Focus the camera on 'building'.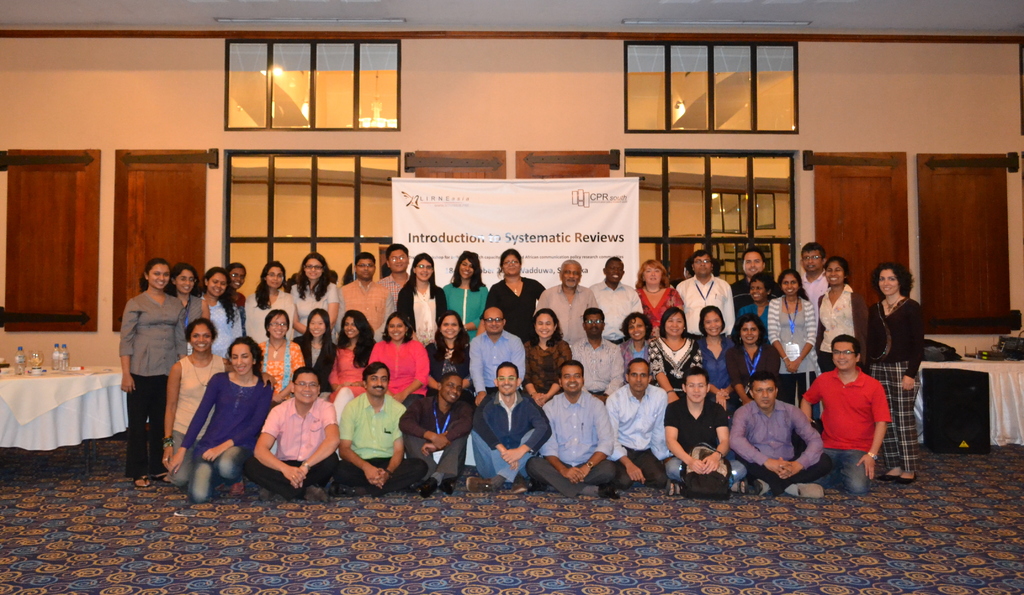
Focus region: [0,0,1023,594].
